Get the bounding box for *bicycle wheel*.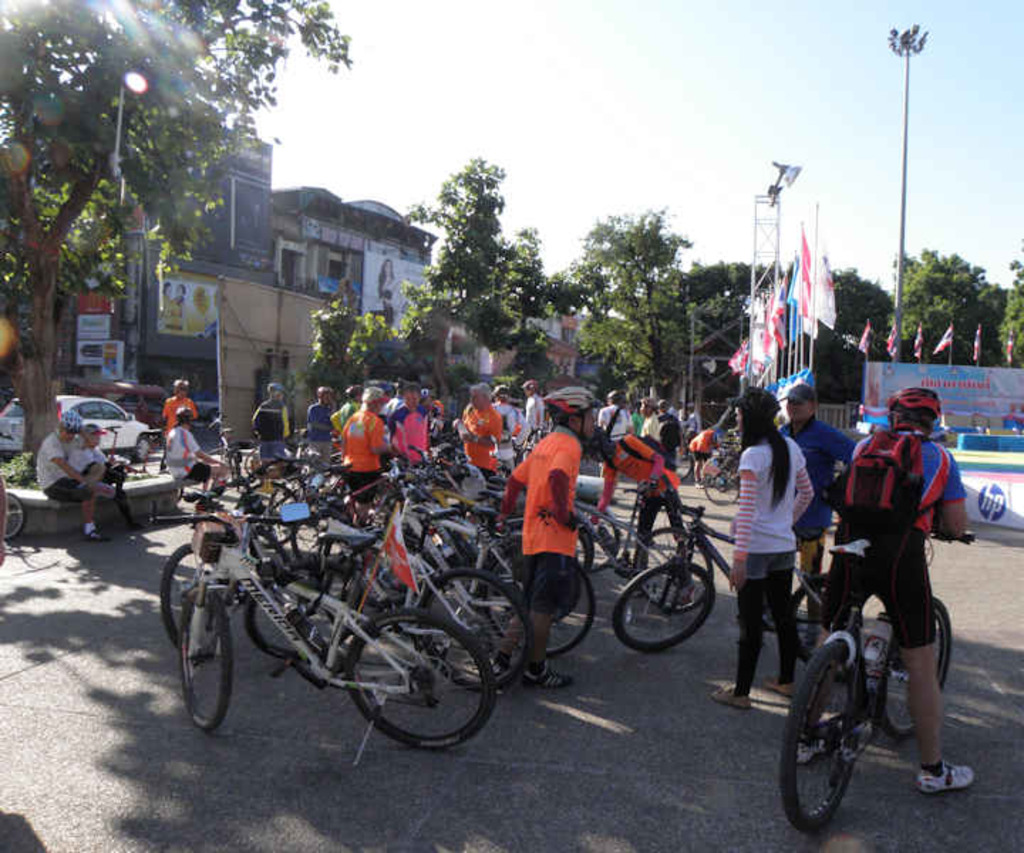
(168, 540, 232, 667).
